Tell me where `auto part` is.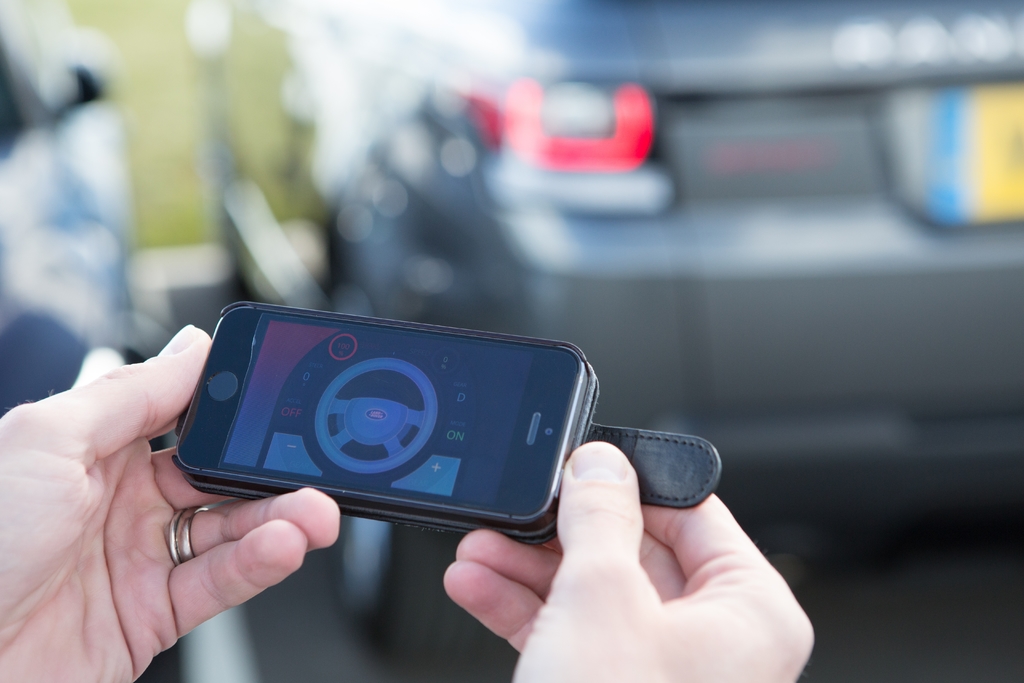
`auto part` is at Rect(504, 76, 659, 176).
